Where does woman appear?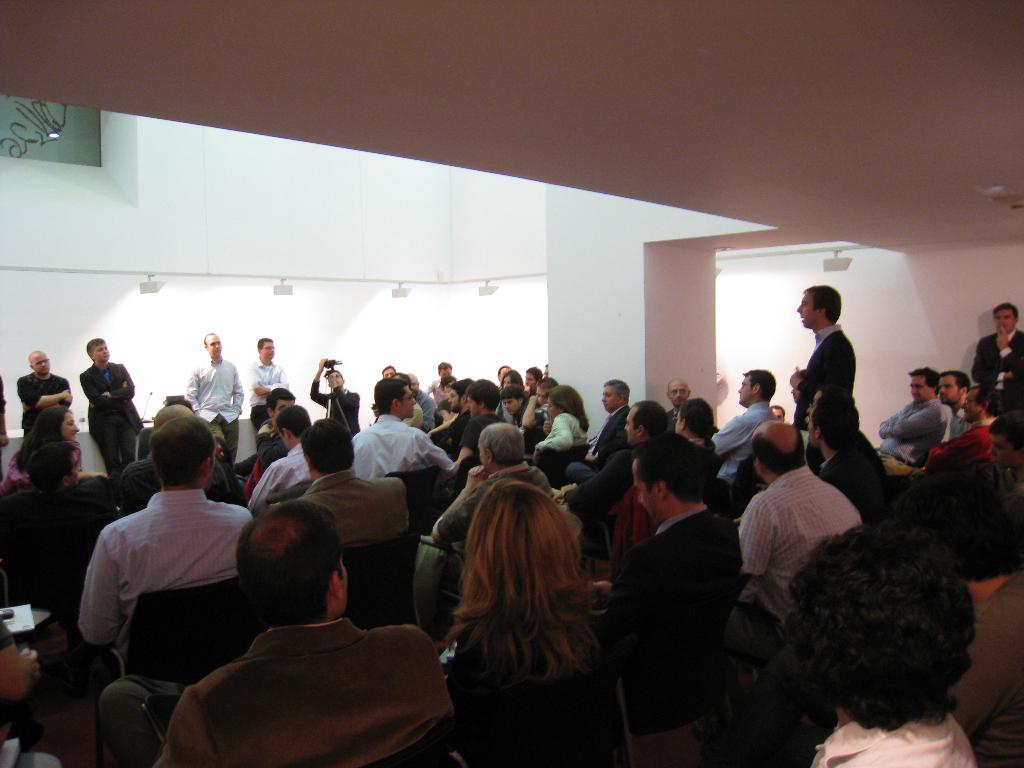
Appears at 529, 383, 588, 463.
